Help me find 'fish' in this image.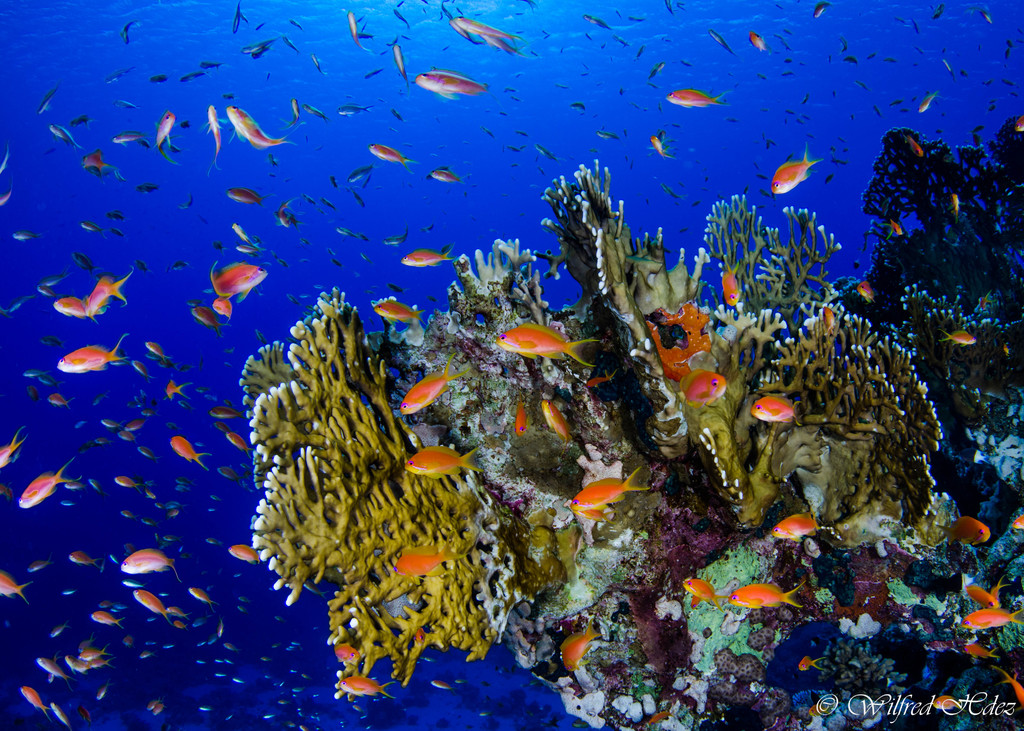
Found it: box=[76, 149, 108, 173].
